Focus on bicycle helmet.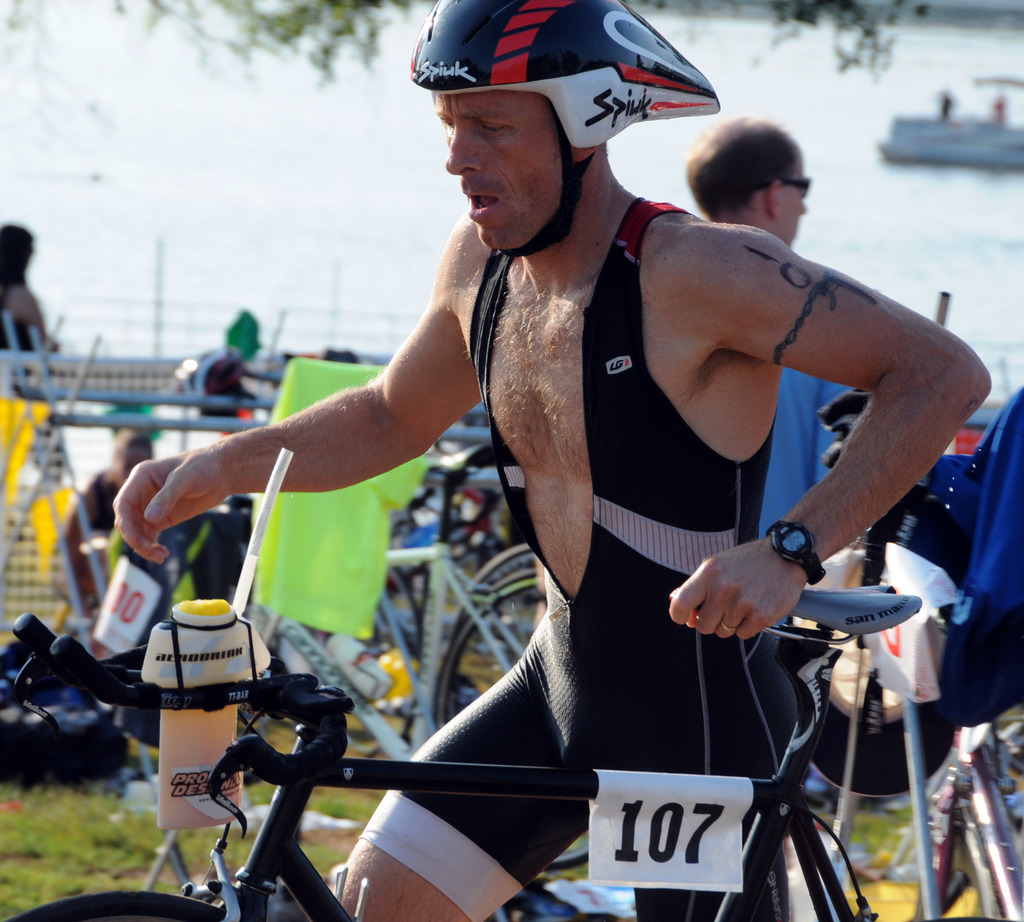
Focused at box=[404, 0, 702, 150].
